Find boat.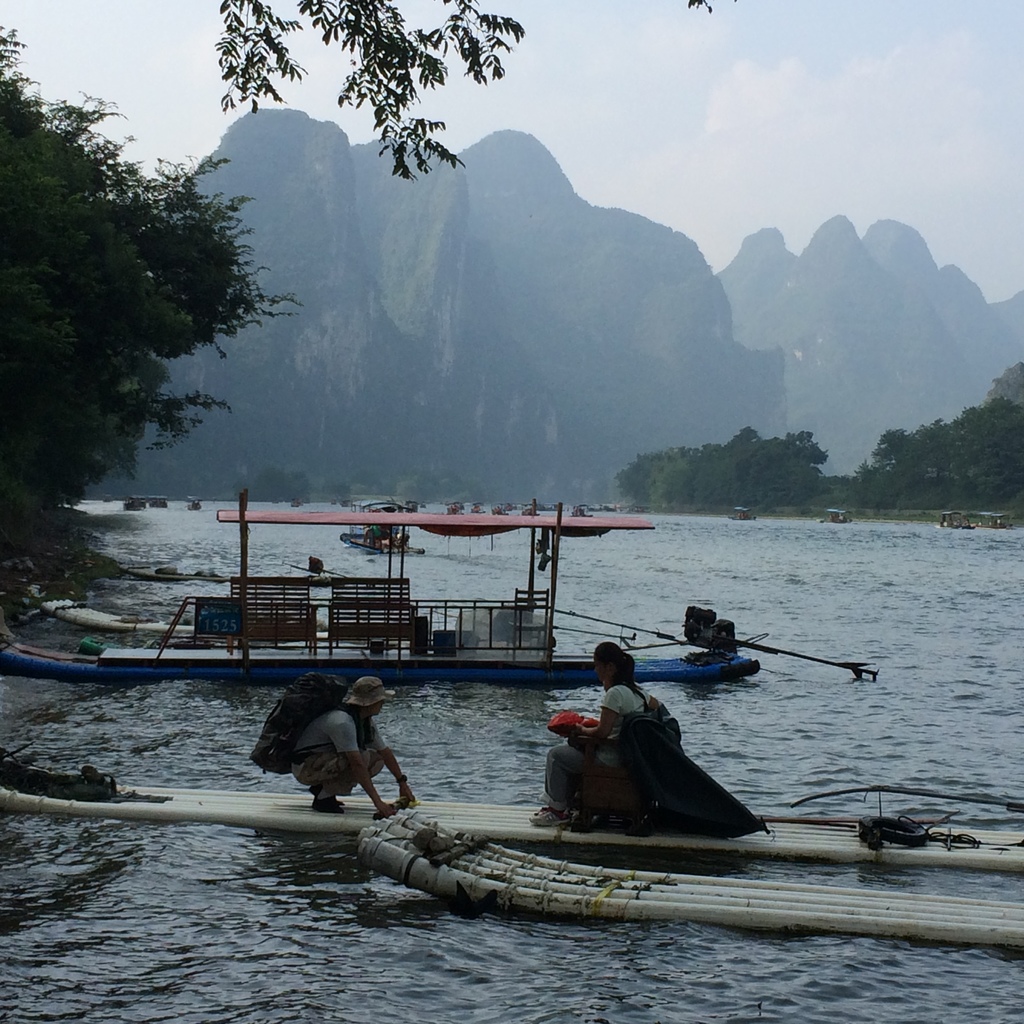
(x1=340, y1=497, x2=432, y2=556).
